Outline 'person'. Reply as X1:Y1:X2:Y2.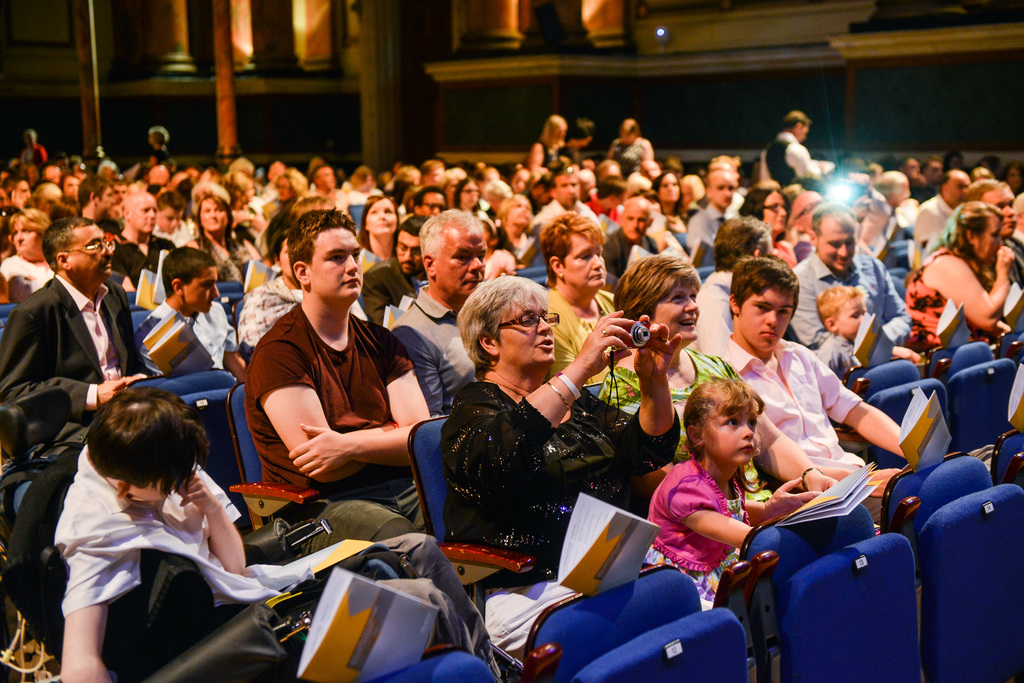
476:161:486:174.
